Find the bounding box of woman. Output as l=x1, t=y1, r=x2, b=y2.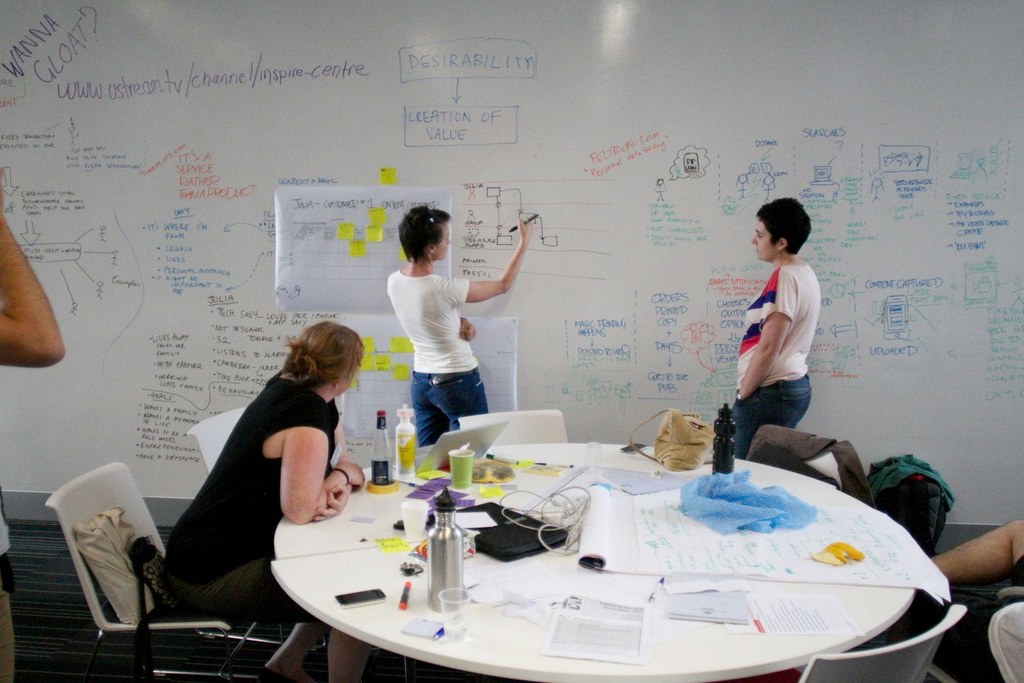
l=146, t=316, r=372, b=682.
